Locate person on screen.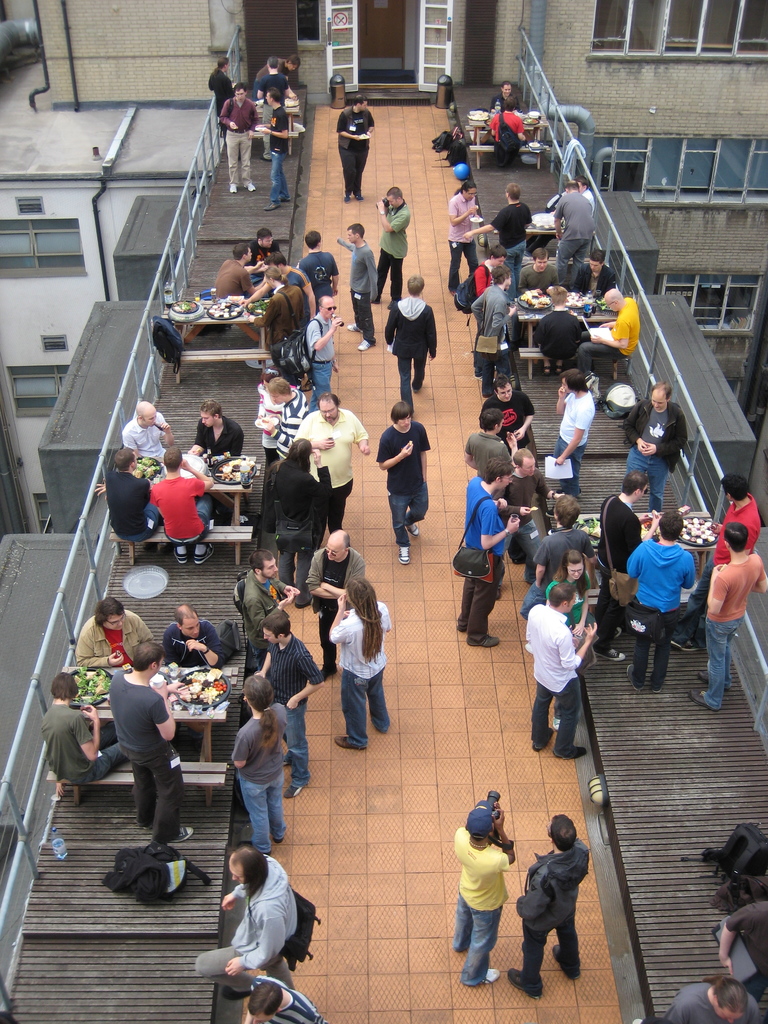
On screen at 449, 180, 486, 294.
